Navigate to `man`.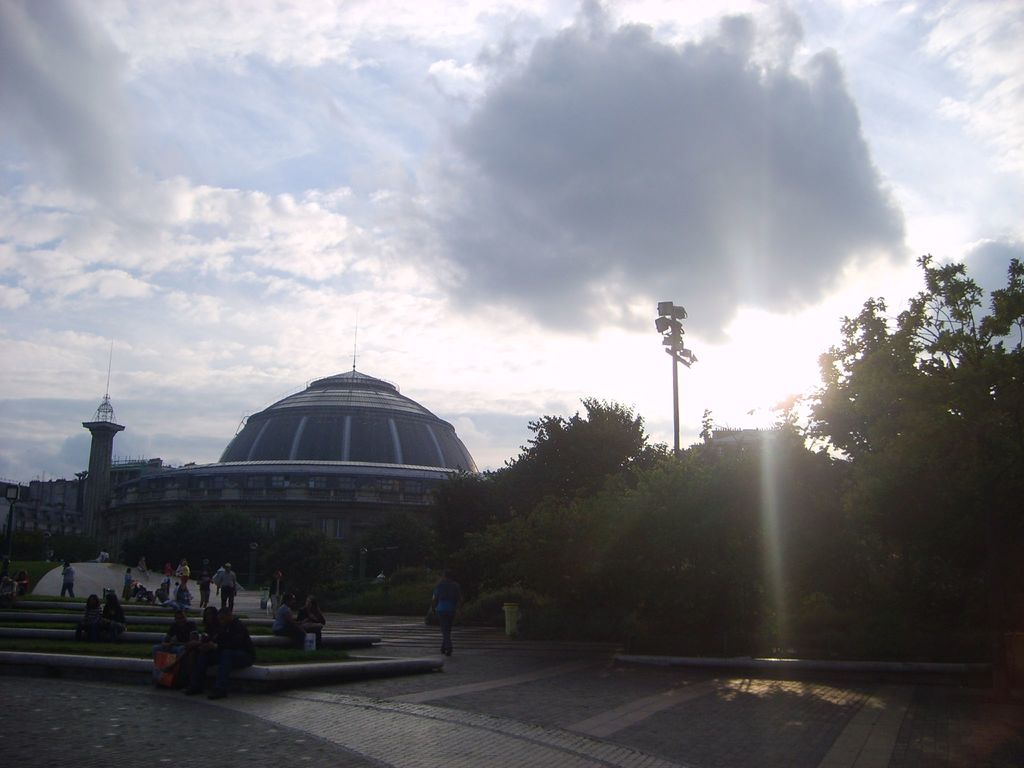
Navigation target: {"x1": 214, "y1": 563, "x2": 241, "y2": 611}.
